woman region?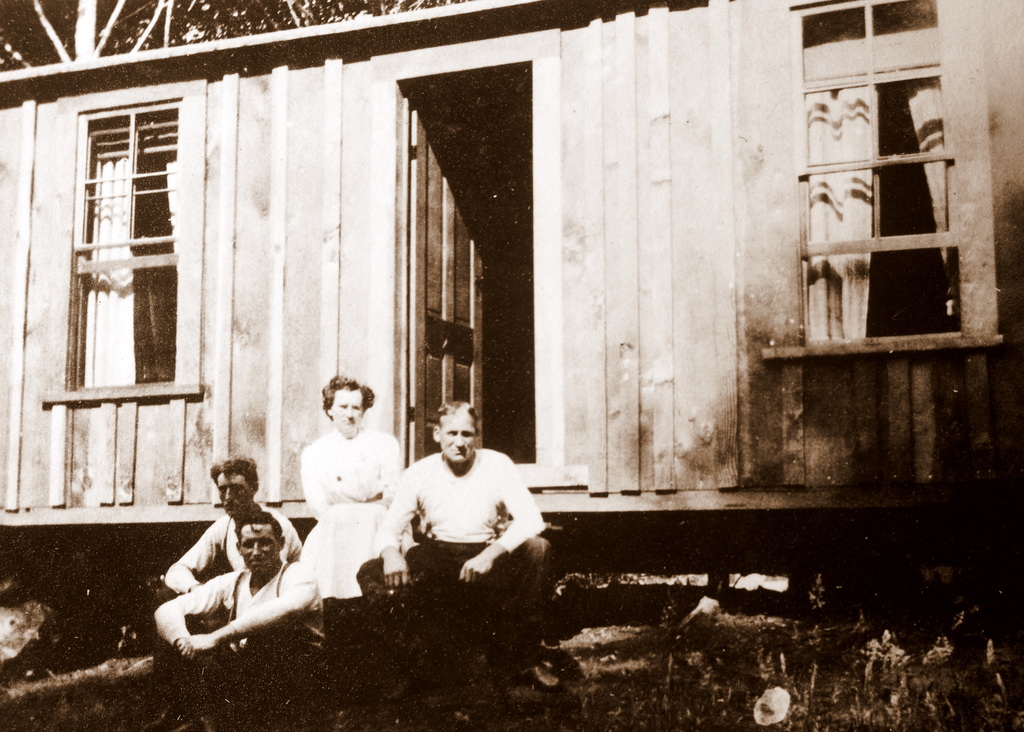
l=244, t=387, r=372, b=648
